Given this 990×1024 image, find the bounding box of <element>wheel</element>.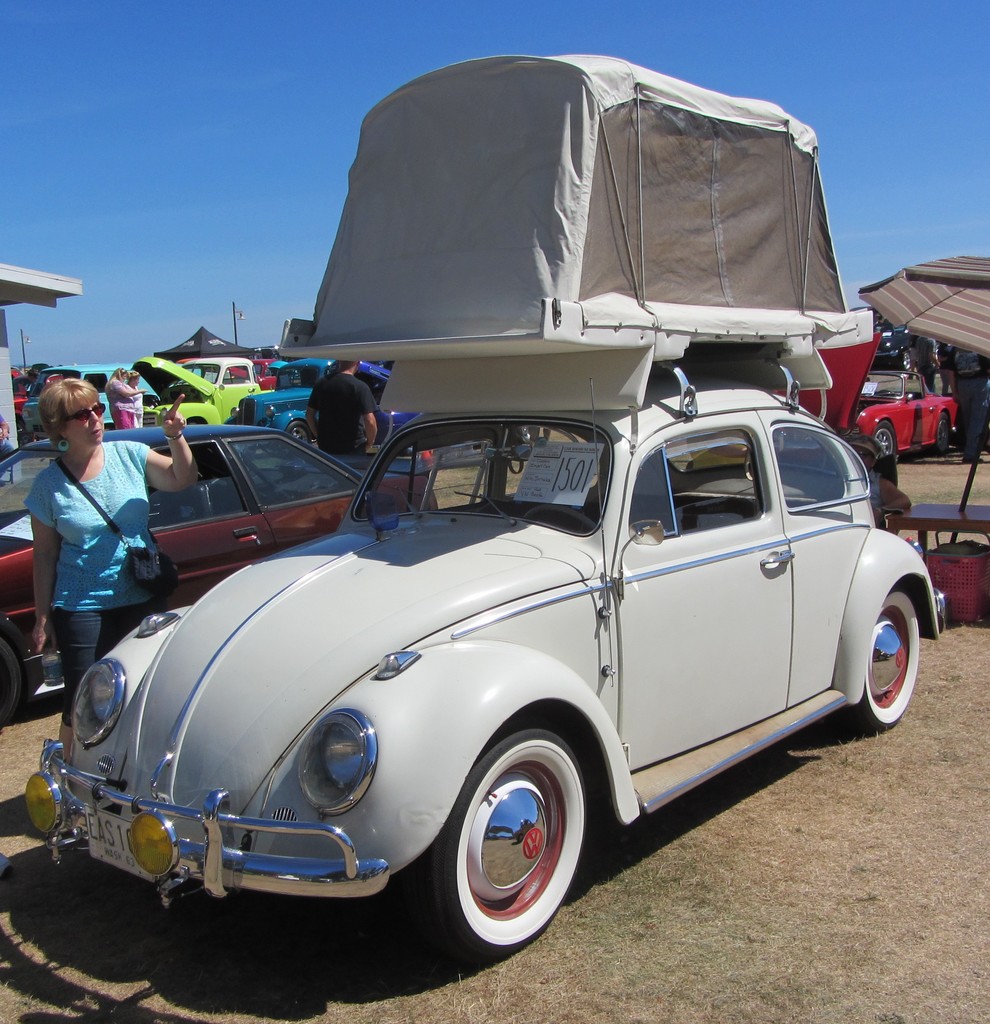
[left=286, top=417, right=314, bottom=447].
